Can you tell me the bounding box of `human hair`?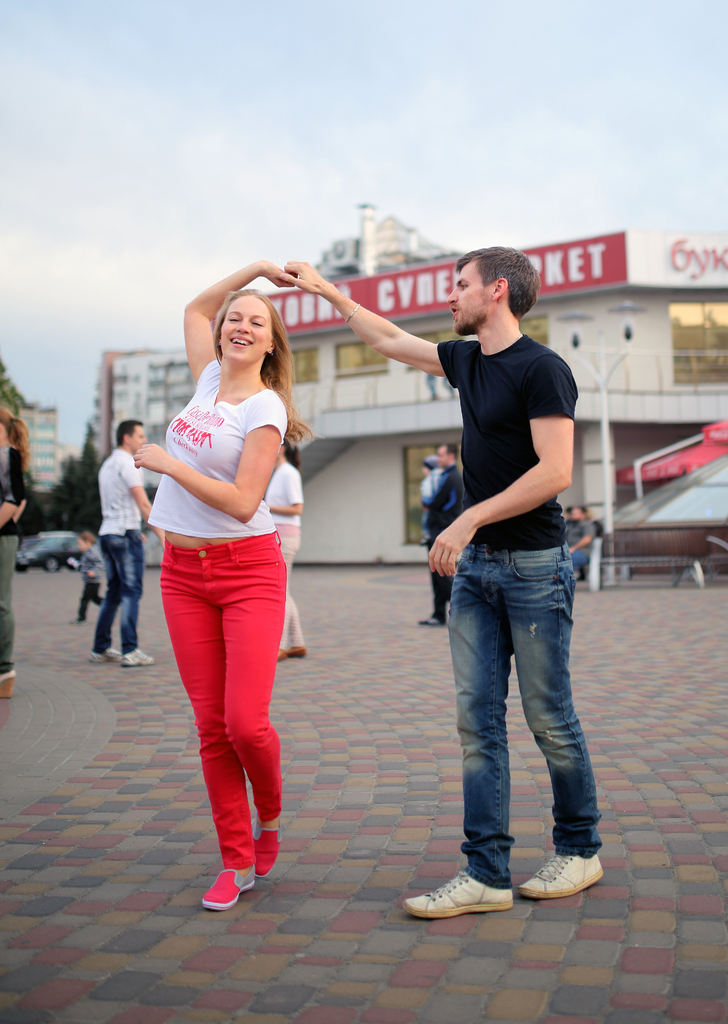
<box>457,242,544,317</box>.
